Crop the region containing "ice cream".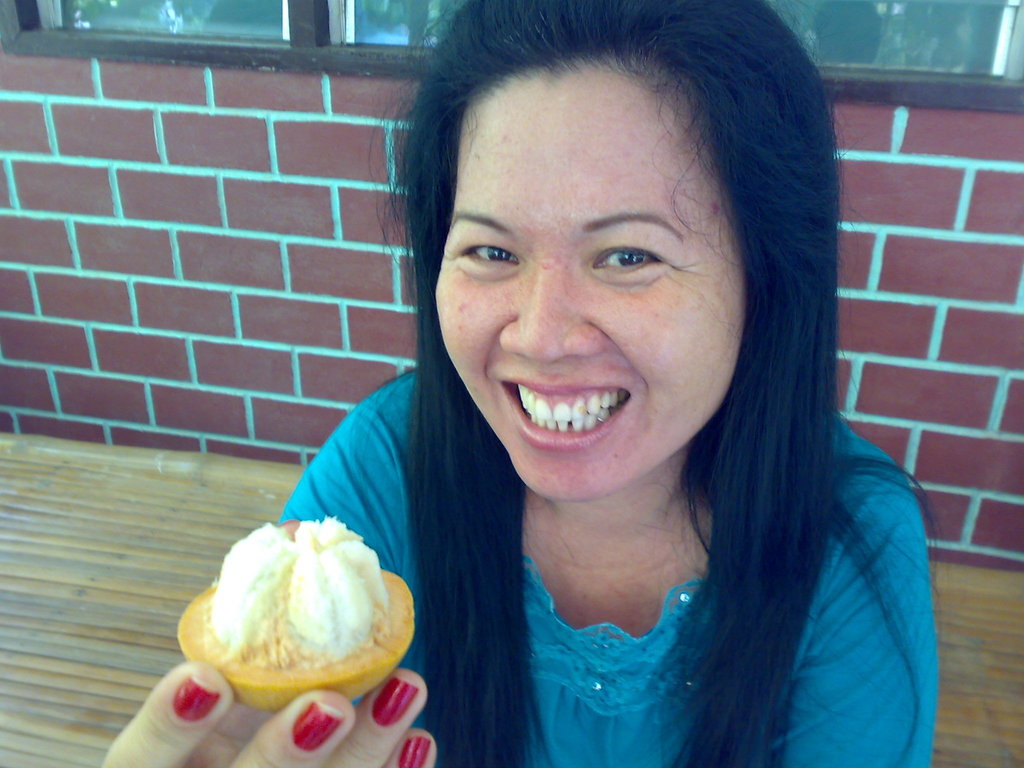
Crop region: box=[182, 526, 412, 705].
